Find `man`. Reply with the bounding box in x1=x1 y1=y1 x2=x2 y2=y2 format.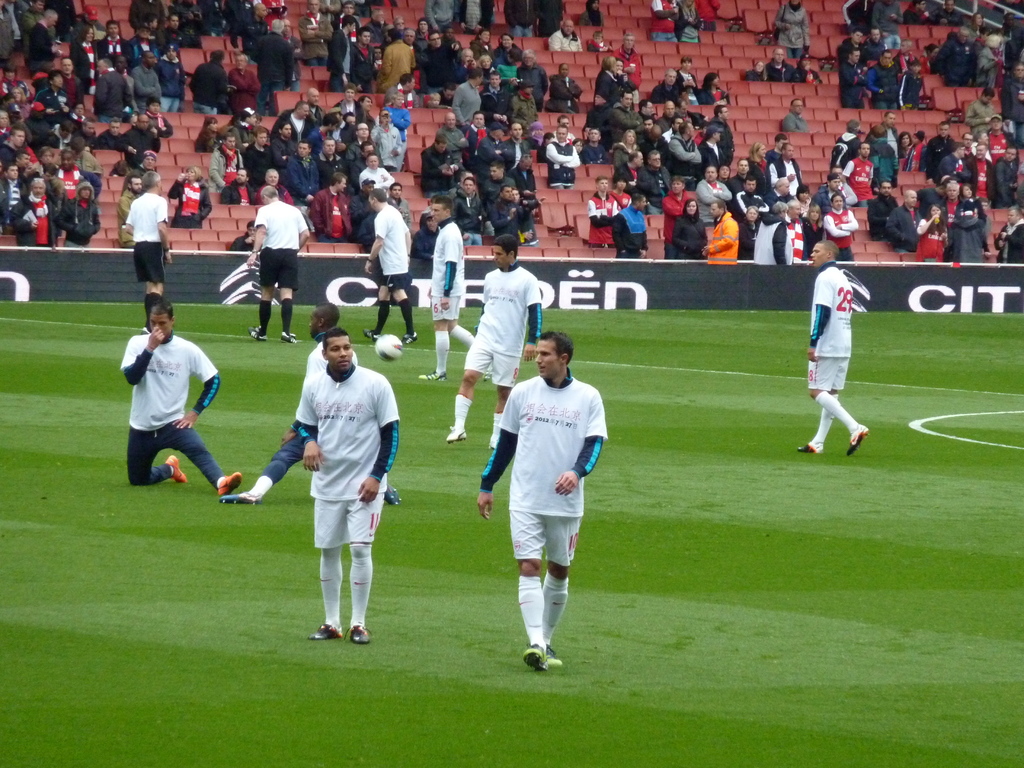
x1=108 y1=20 x2=131 y2=62.
